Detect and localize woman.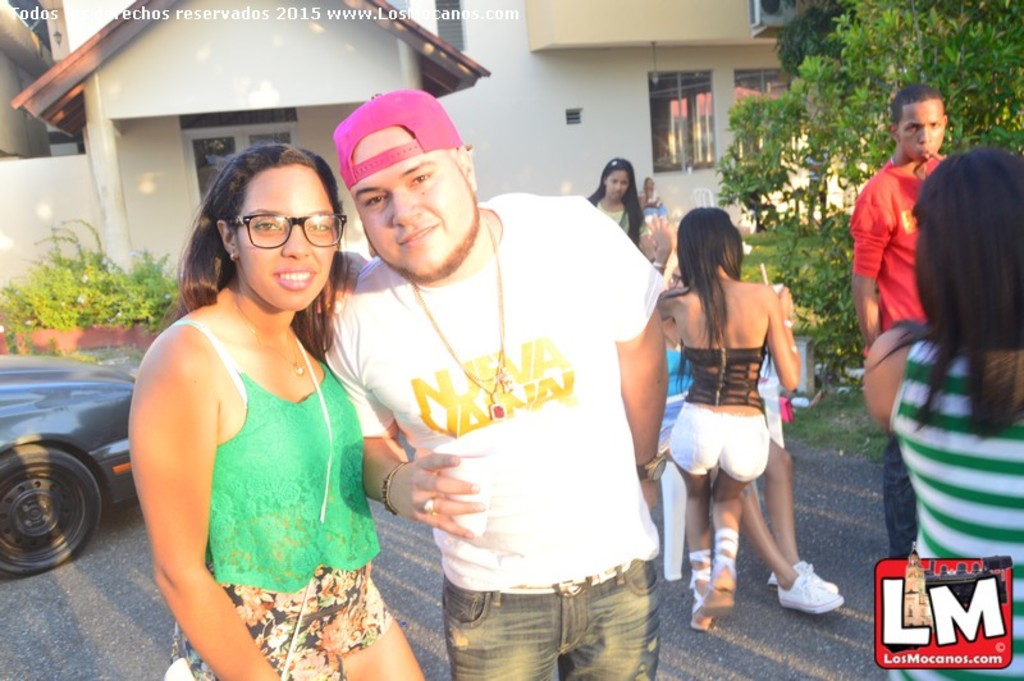
Localized at rect(132, 145, 434, 680).
